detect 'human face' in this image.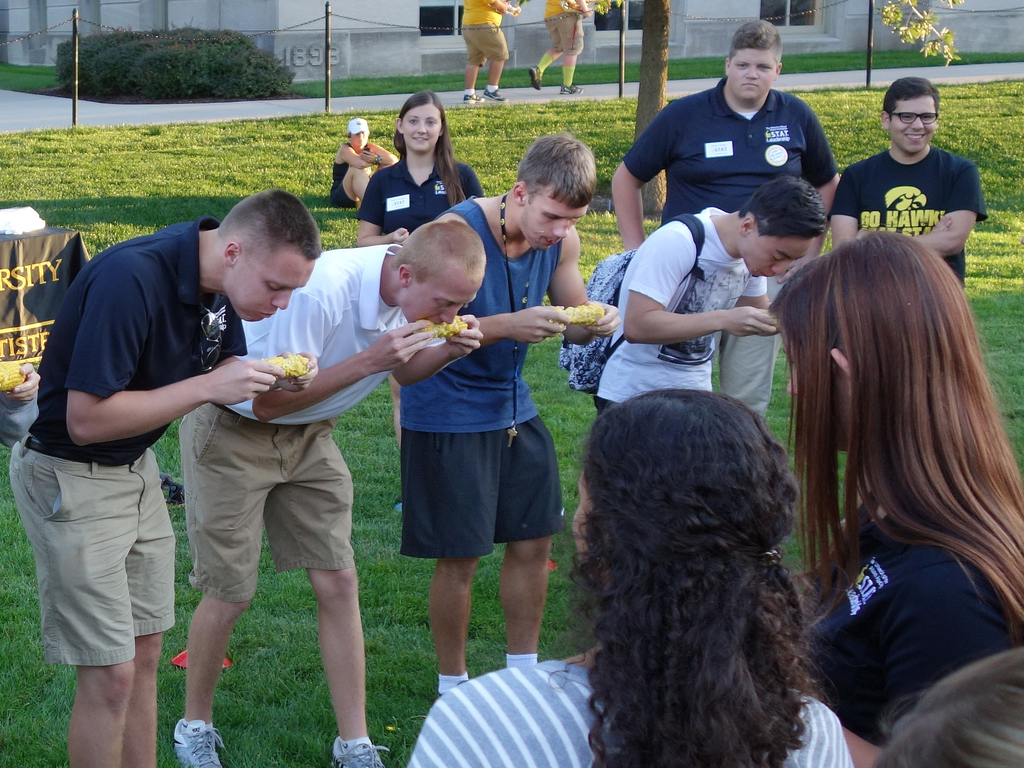
Detection: <region>225, 250, 315, 328</region>.
